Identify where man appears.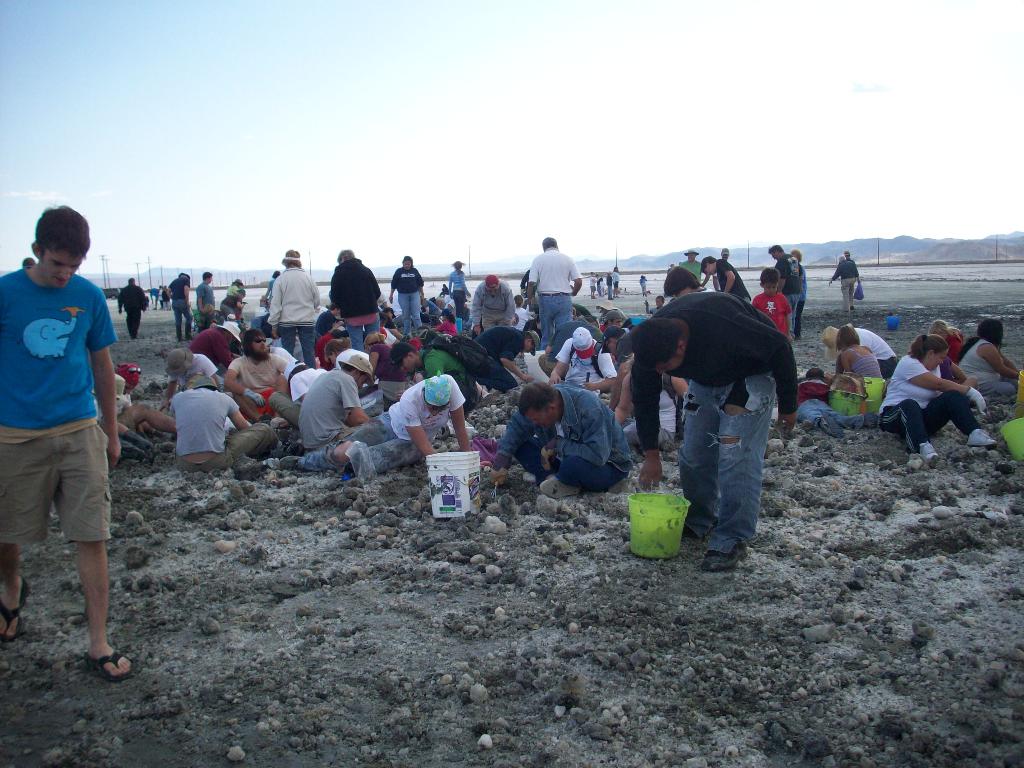
Appears at 296/355/373/453.
